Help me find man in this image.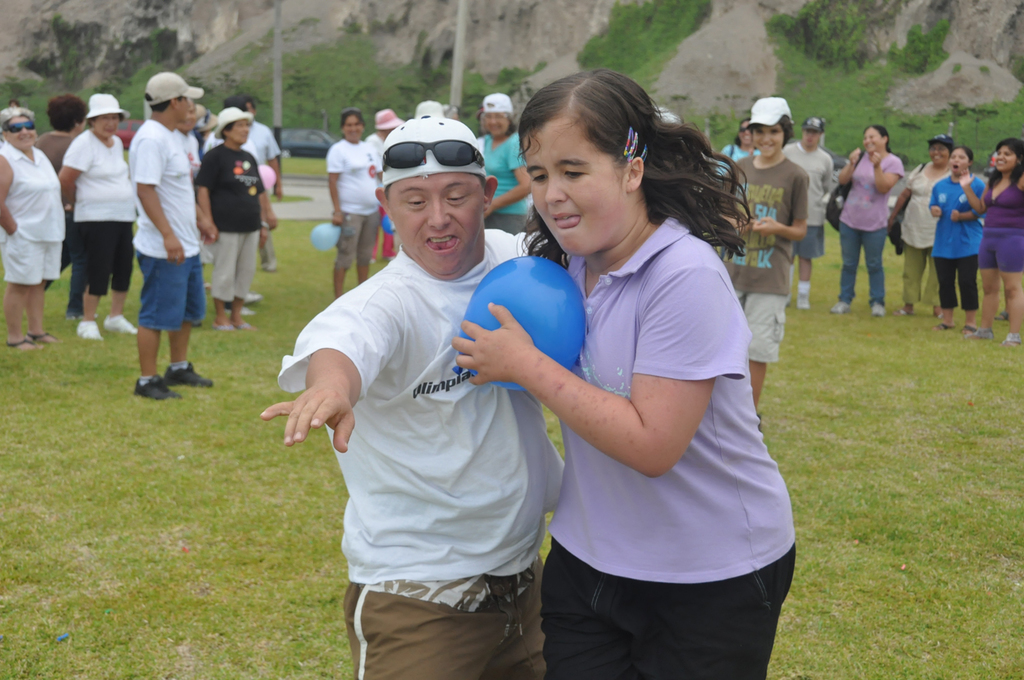
Found it: box(783, 114, 832, 308).
